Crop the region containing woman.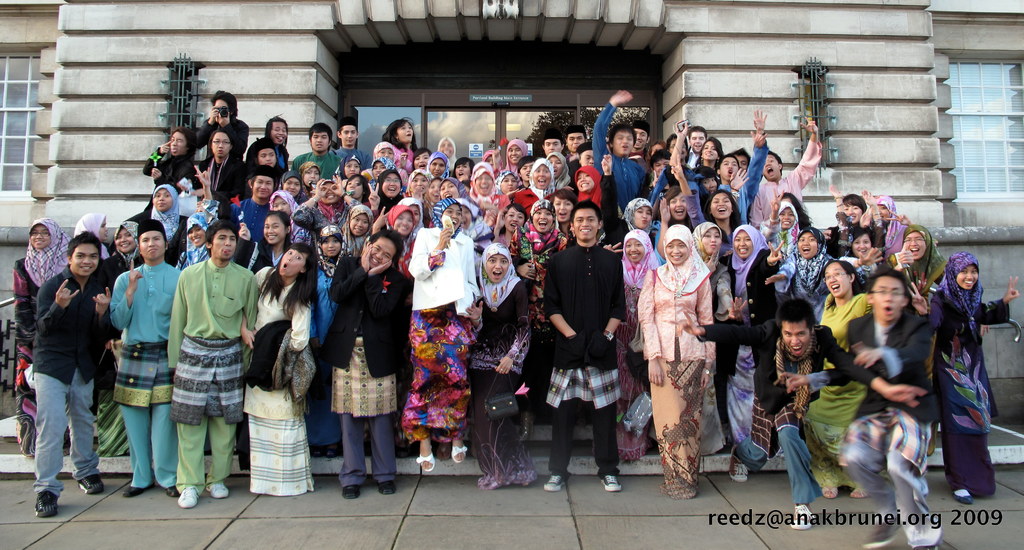
Crop region: bbox(63, 202, 114, 279).
